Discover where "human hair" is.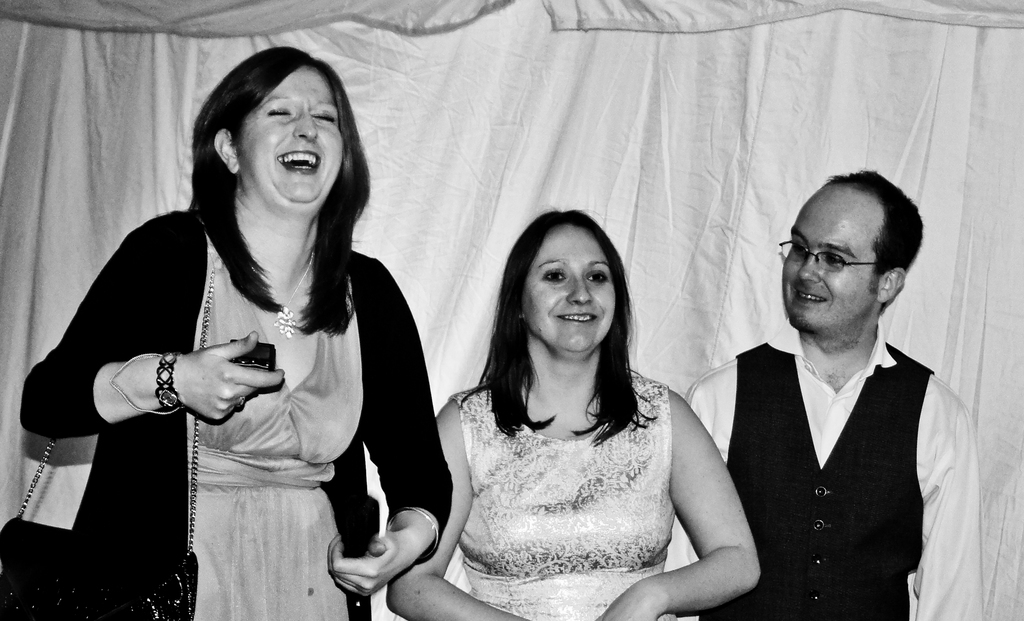
Discovered at {"left": 821, "top": 167, "right": 926, "bottom": 315}.
